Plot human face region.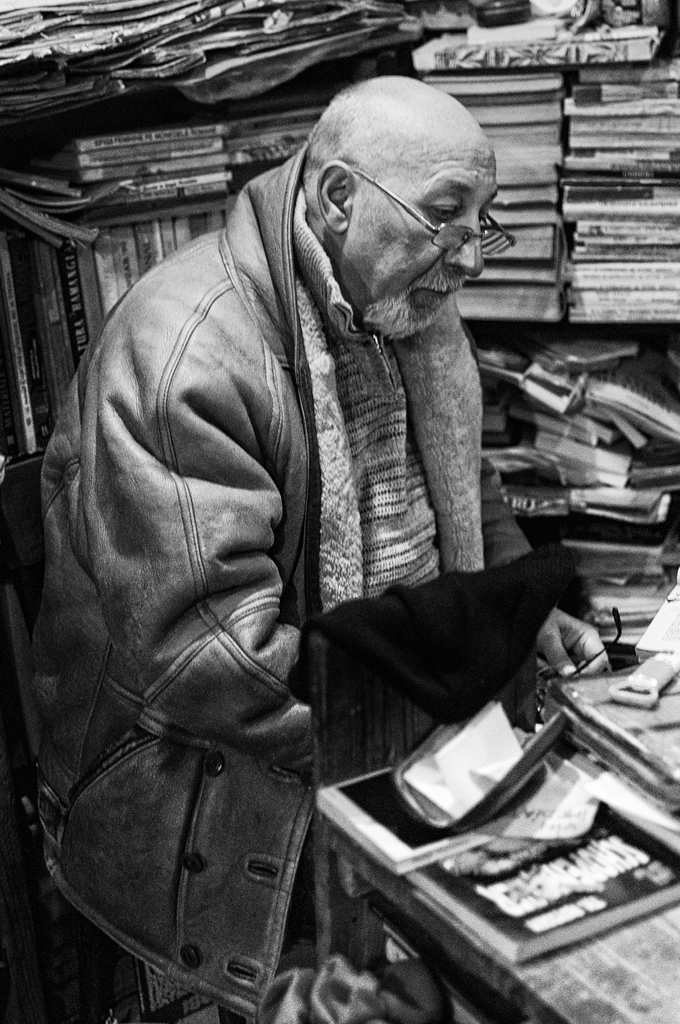
Plotted at 336/124/505/337.
